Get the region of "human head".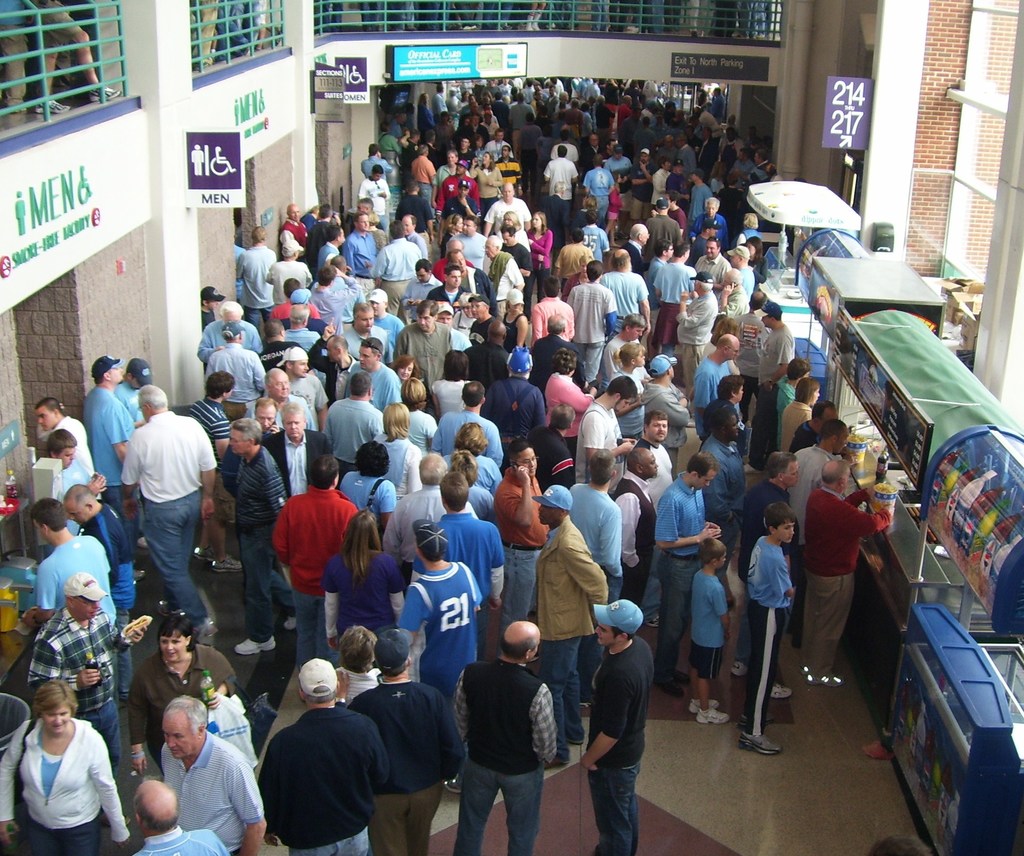
x1=157, y1=612, x2=191, y2=665.
